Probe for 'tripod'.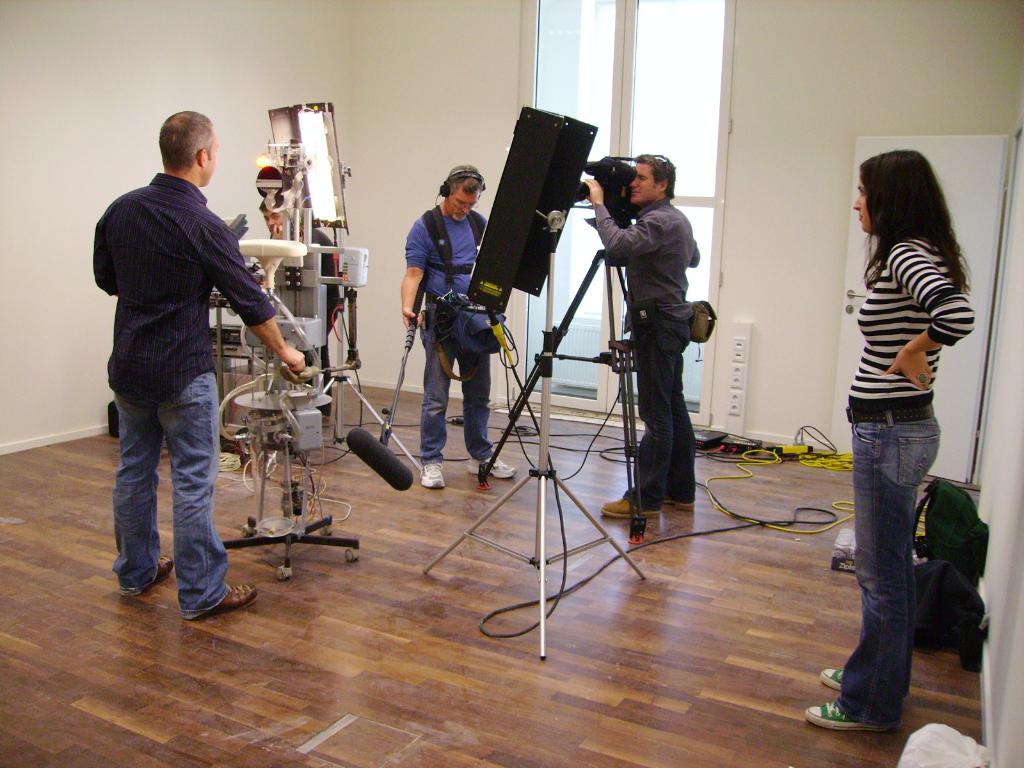
Probe result: (left=422, top=229, right=646, bottom=663).
